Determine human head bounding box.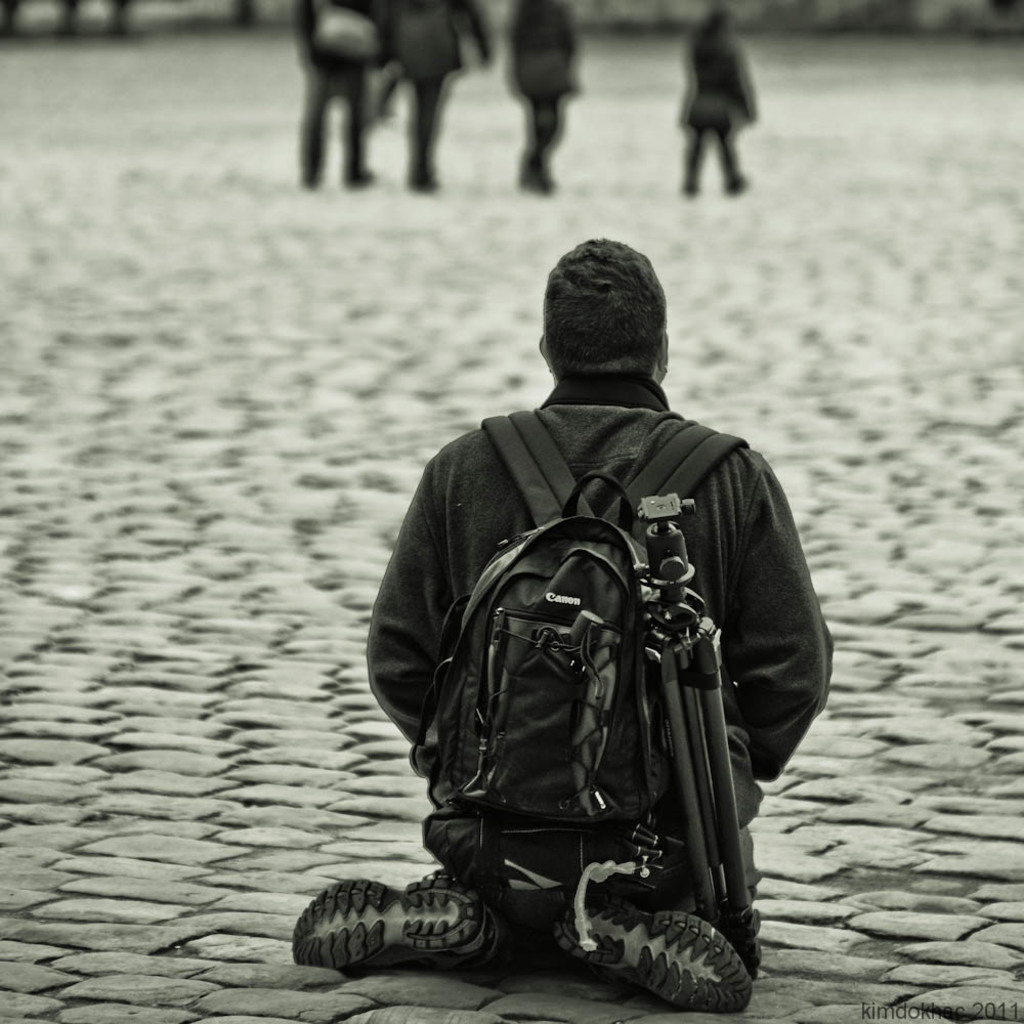
Determined: [534, 226, 689, 408].
